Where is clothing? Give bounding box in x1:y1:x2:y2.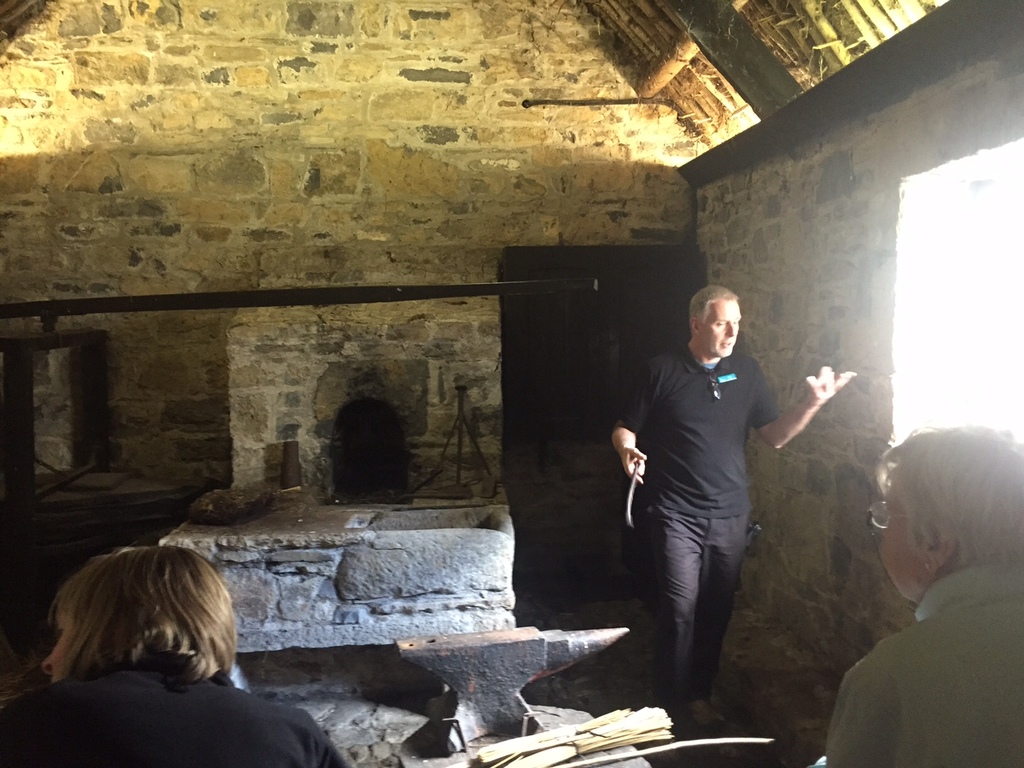
822:558:1023:767.
